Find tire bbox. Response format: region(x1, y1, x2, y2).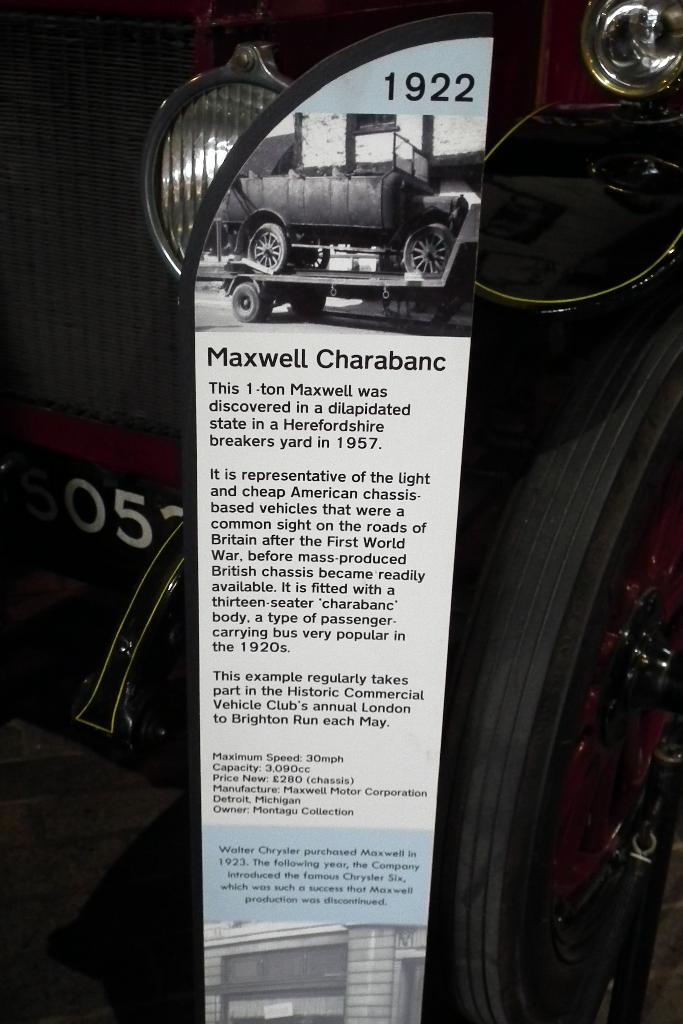
region(289, 290, 324, 321).
